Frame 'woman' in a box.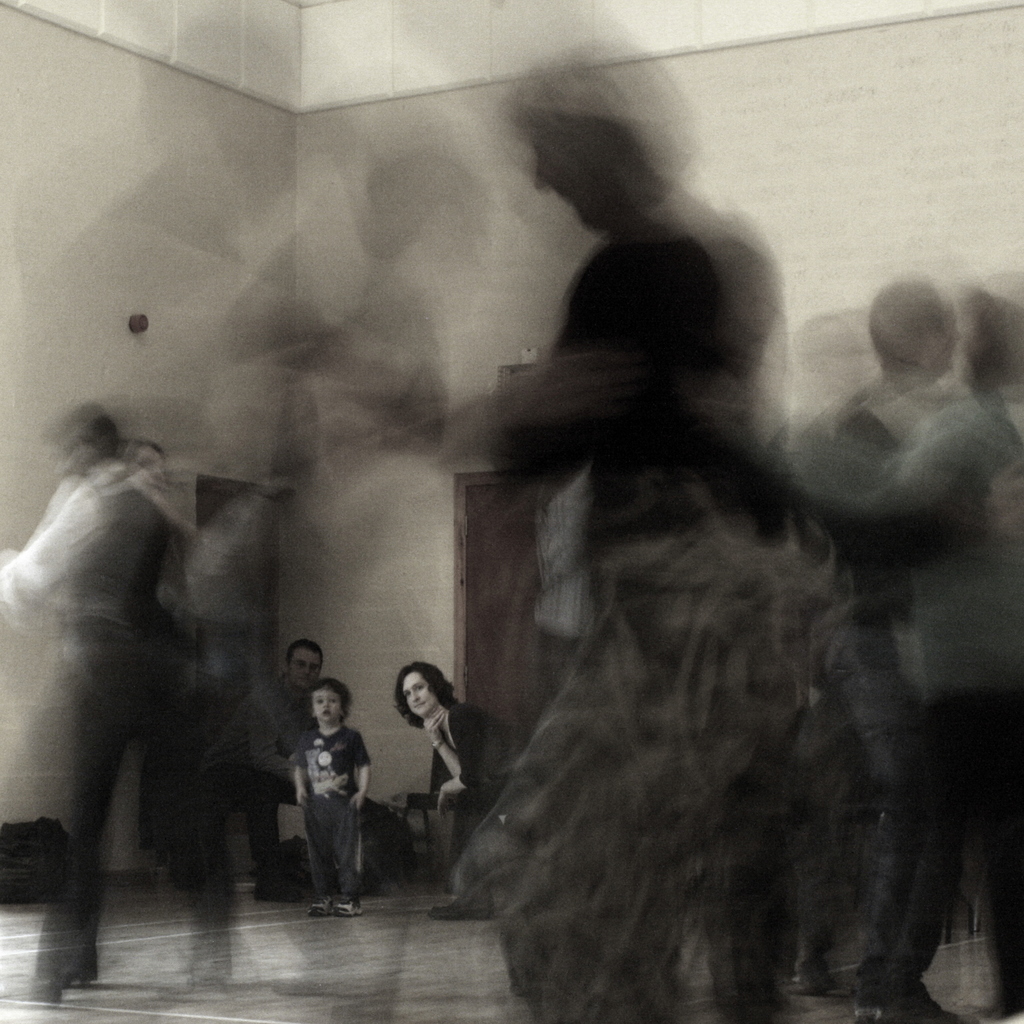
[393,664,504,916].
